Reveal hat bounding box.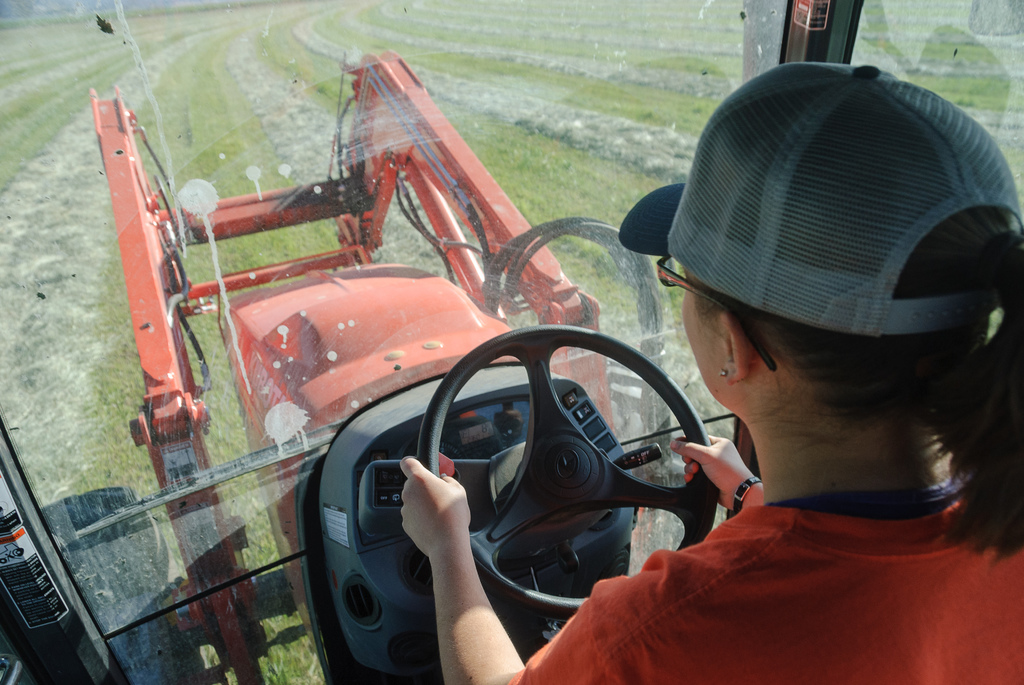
Revealed: Rect(615, 58, 1023, 341).
